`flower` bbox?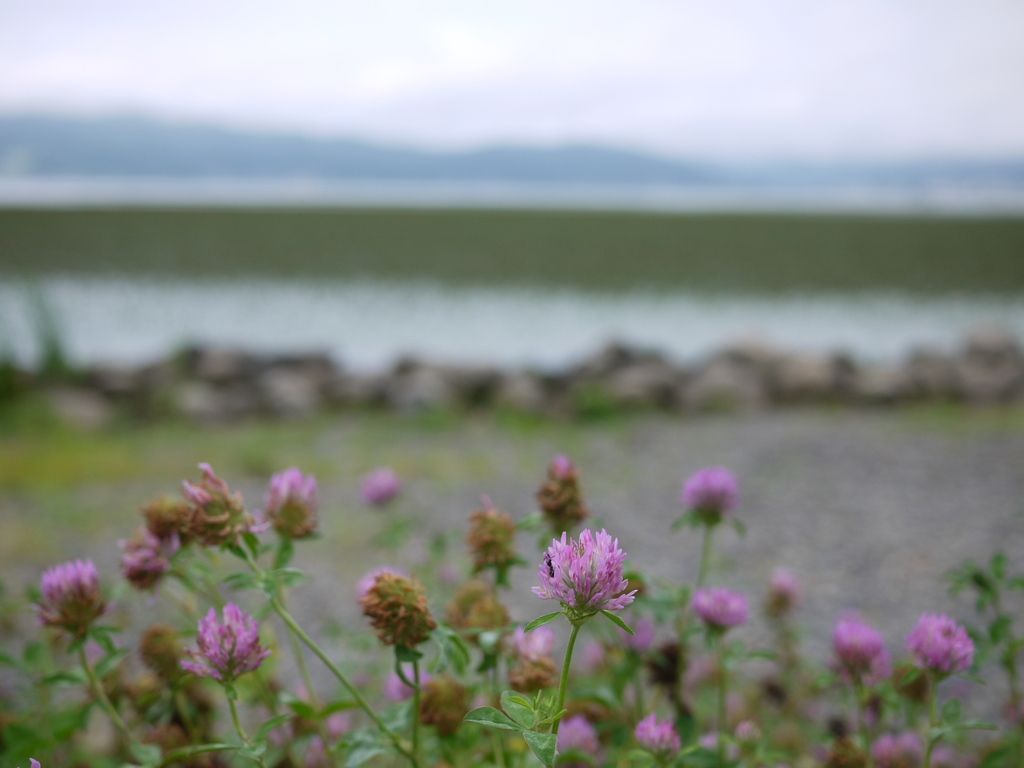
513:623:561:663
